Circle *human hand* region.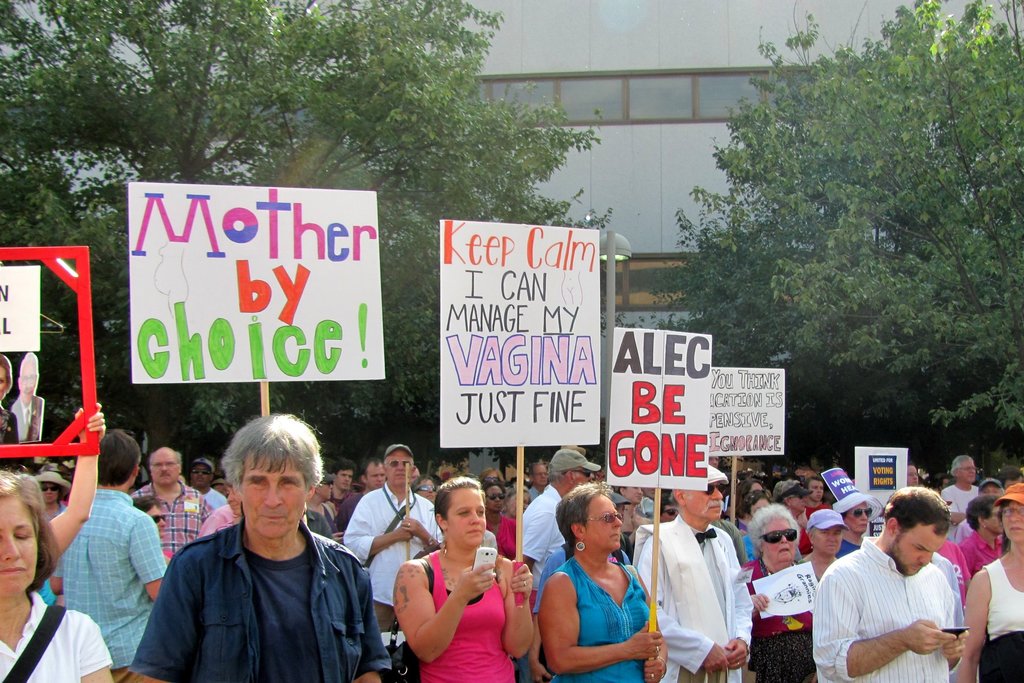
Region: <region>74, 402, 108, 444</region>.
